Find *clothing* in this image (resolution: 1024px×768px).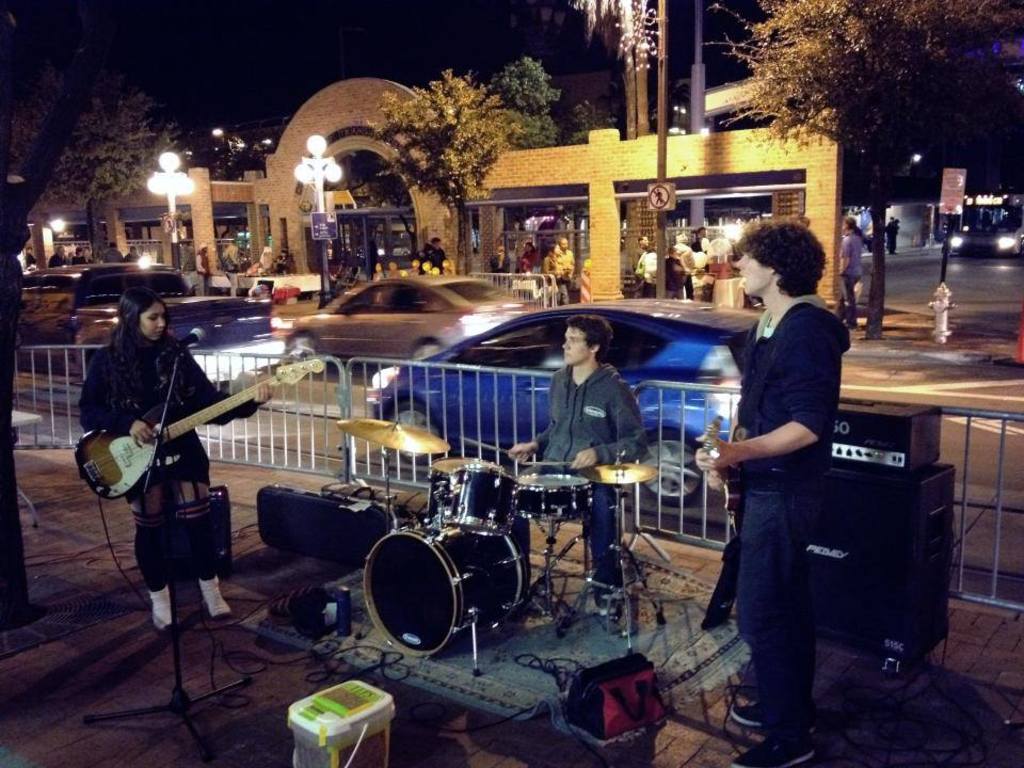
region(511, 362, 647, 606).
